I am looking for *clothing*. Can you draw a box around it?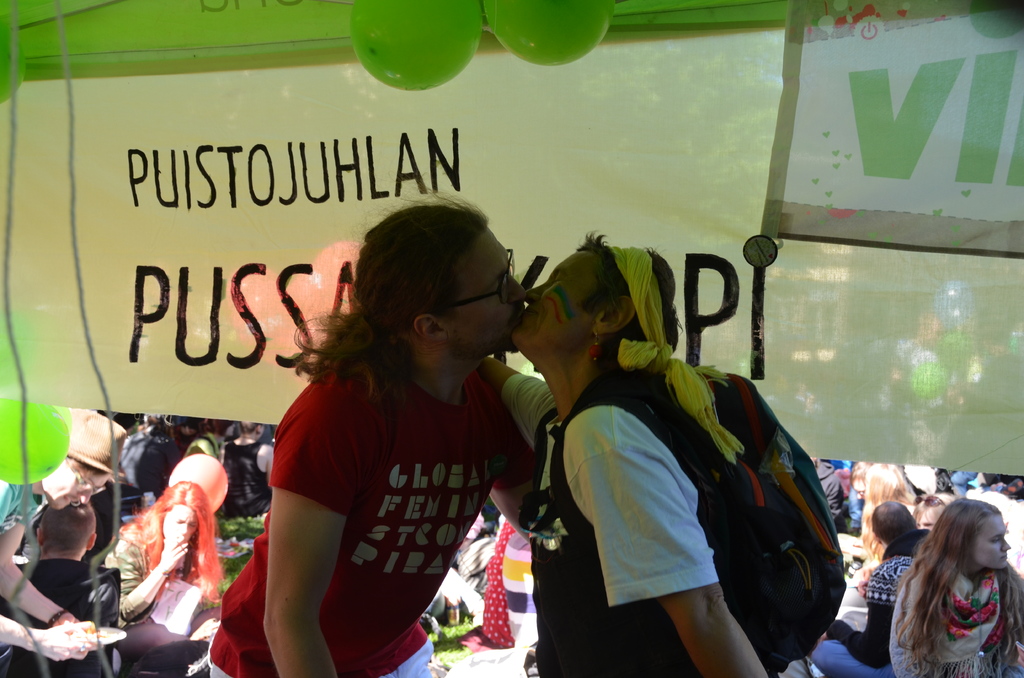
Sure, the bounding box is (x1=243, y1=313, x2=517, y2=667).
